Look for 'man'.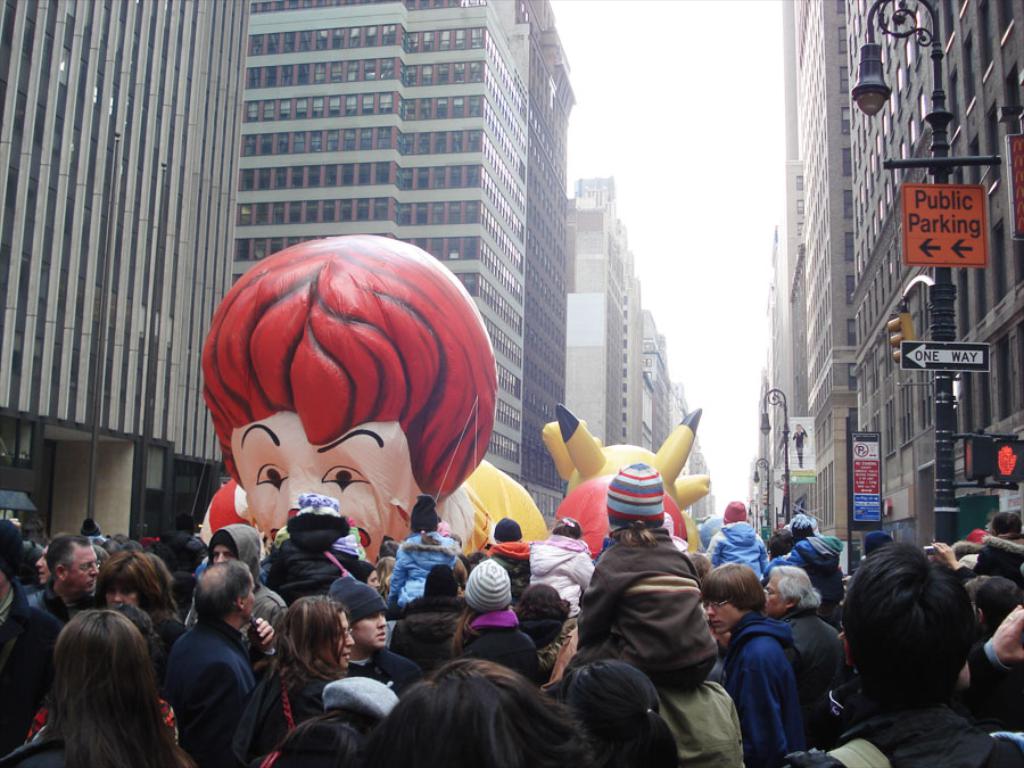
Found: (752,558,841,728).
